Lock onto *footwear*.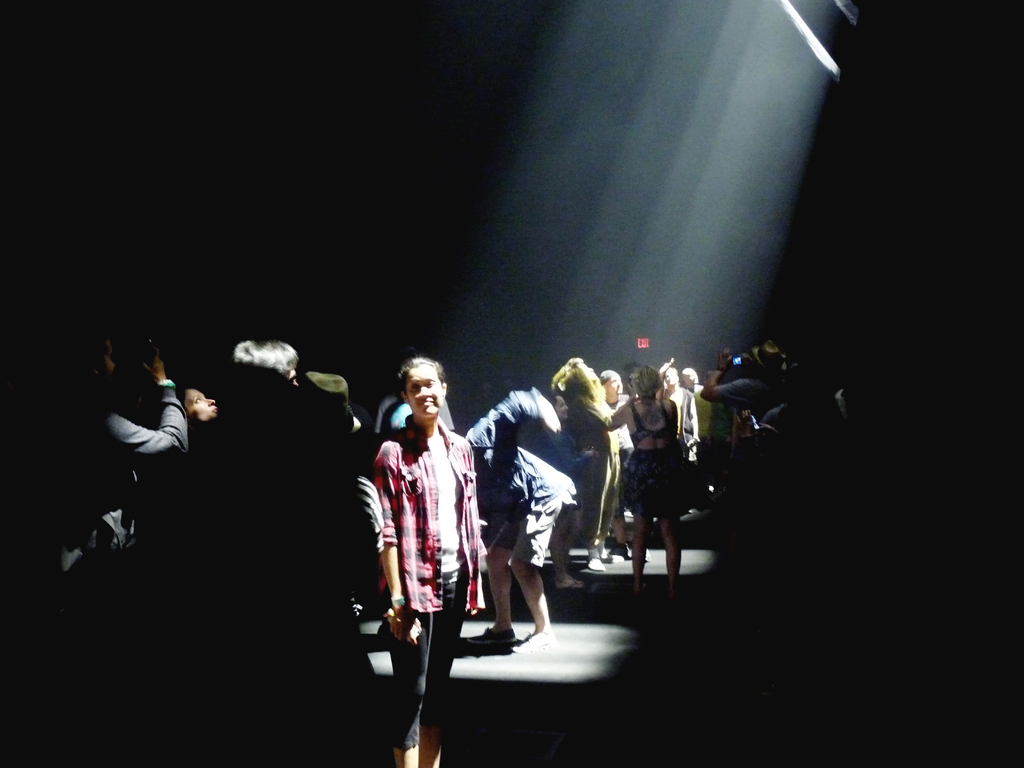
Locked: 519, 625, 552, 651.
